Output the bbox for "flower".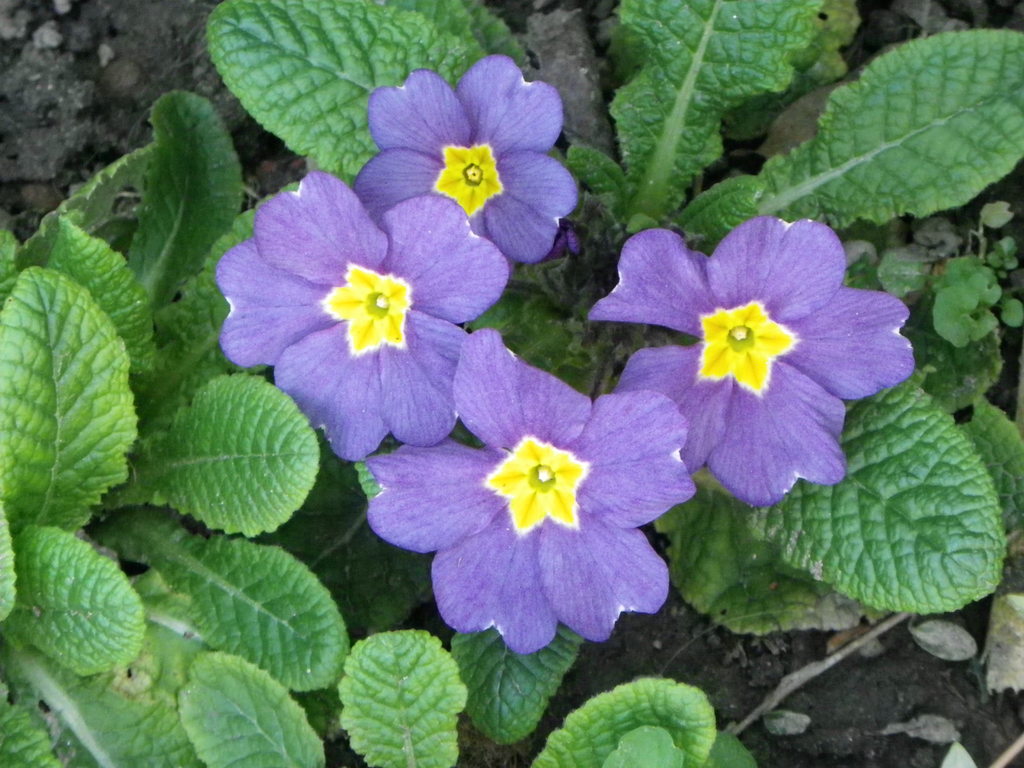
x1=593 y1=199 x2=906 y2=509.
